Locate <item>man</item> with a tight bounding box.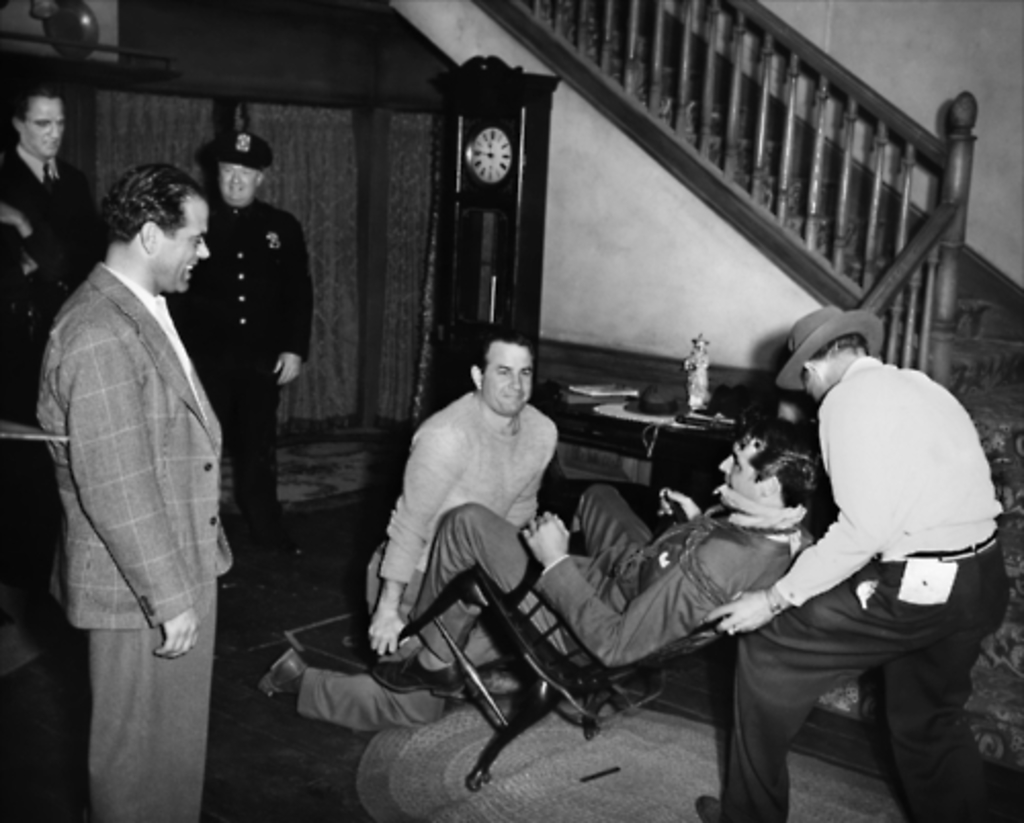
(375,418,836,700).
